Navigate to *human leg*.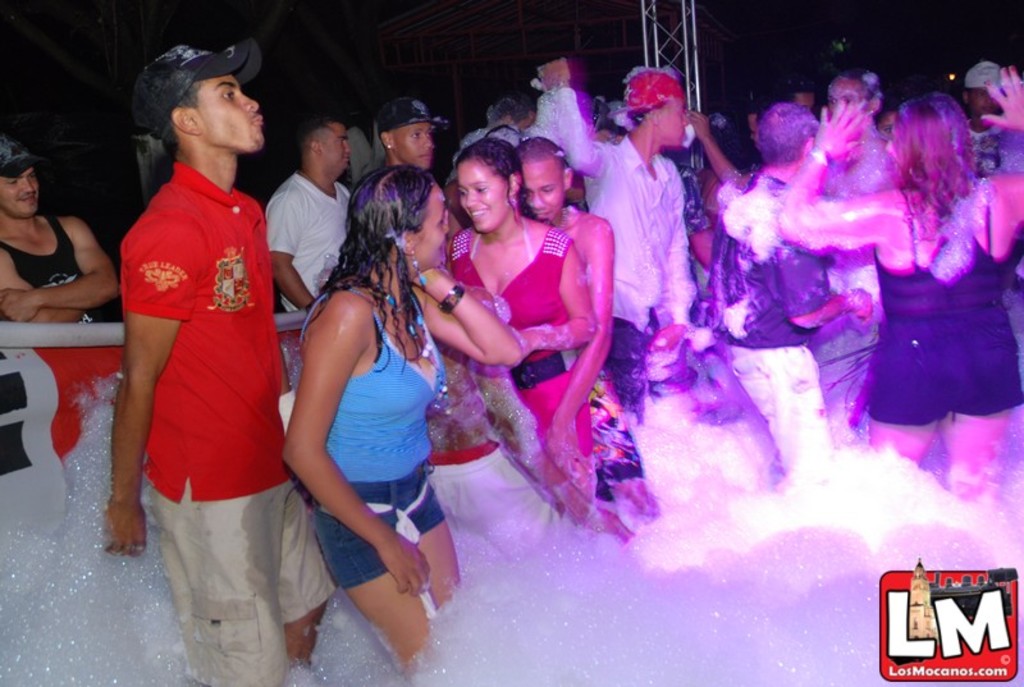
Navigation target: BBox(867, 356, 943, 464).
